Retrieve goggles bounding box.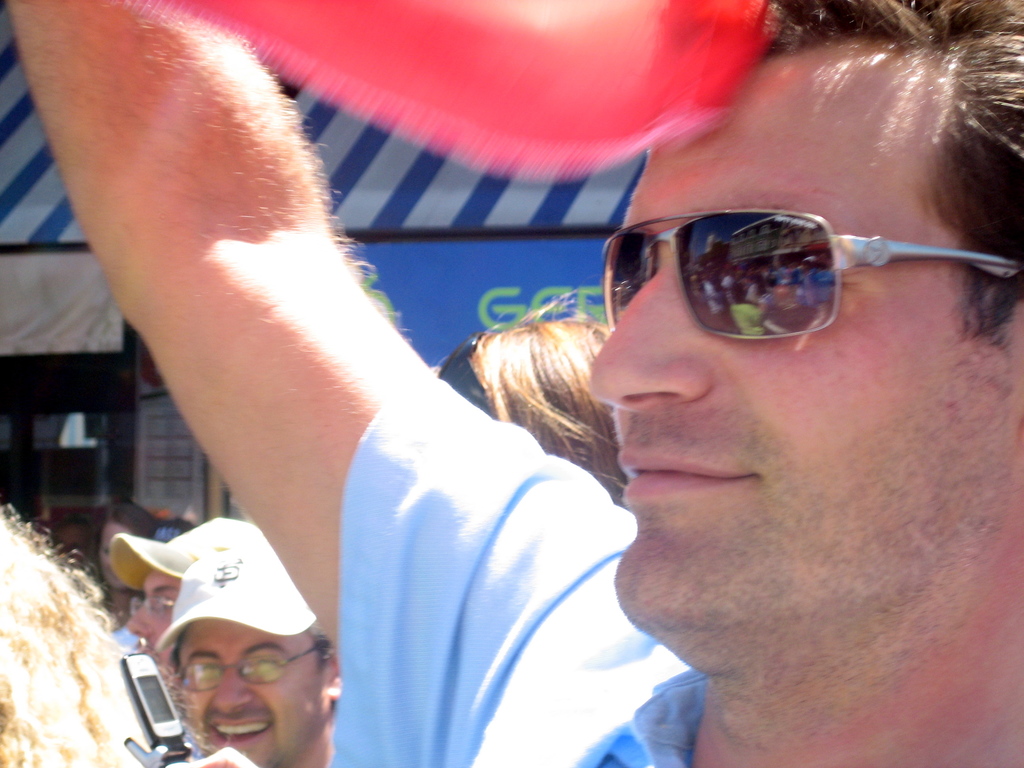
Bounding box: bbox=[600, 196, 984, 353].
